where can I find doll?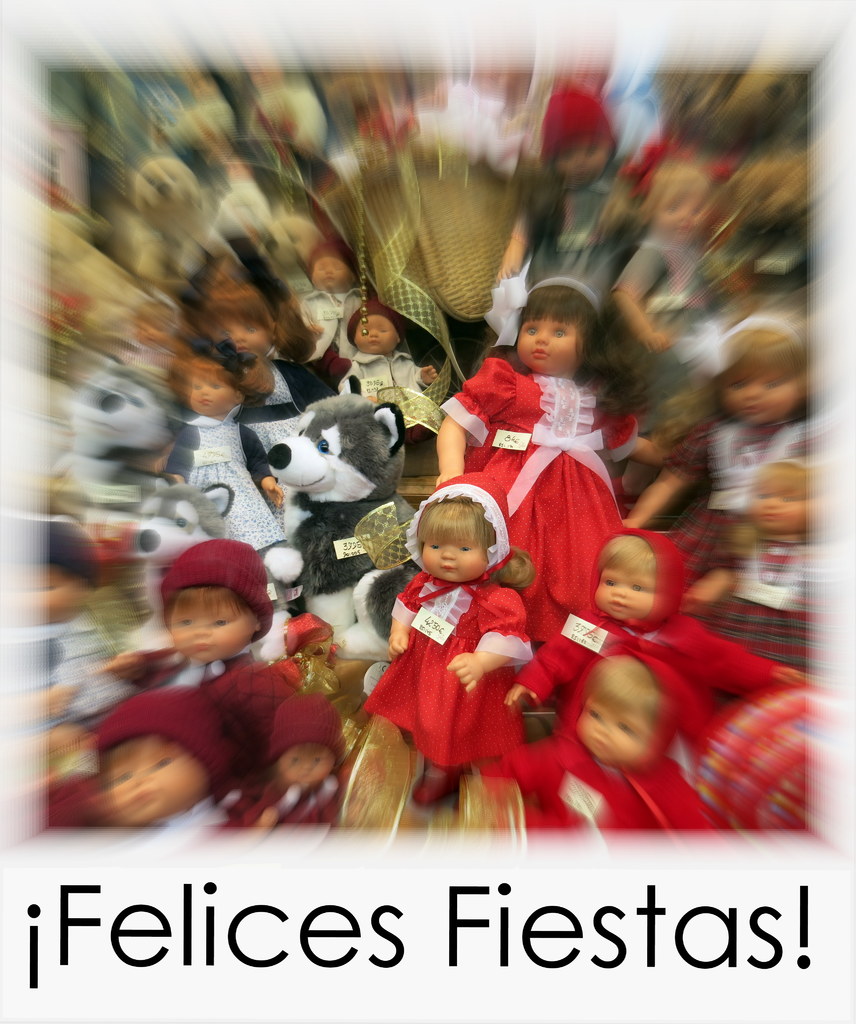
You can find it at Rect(258, 89, 330, 147).
